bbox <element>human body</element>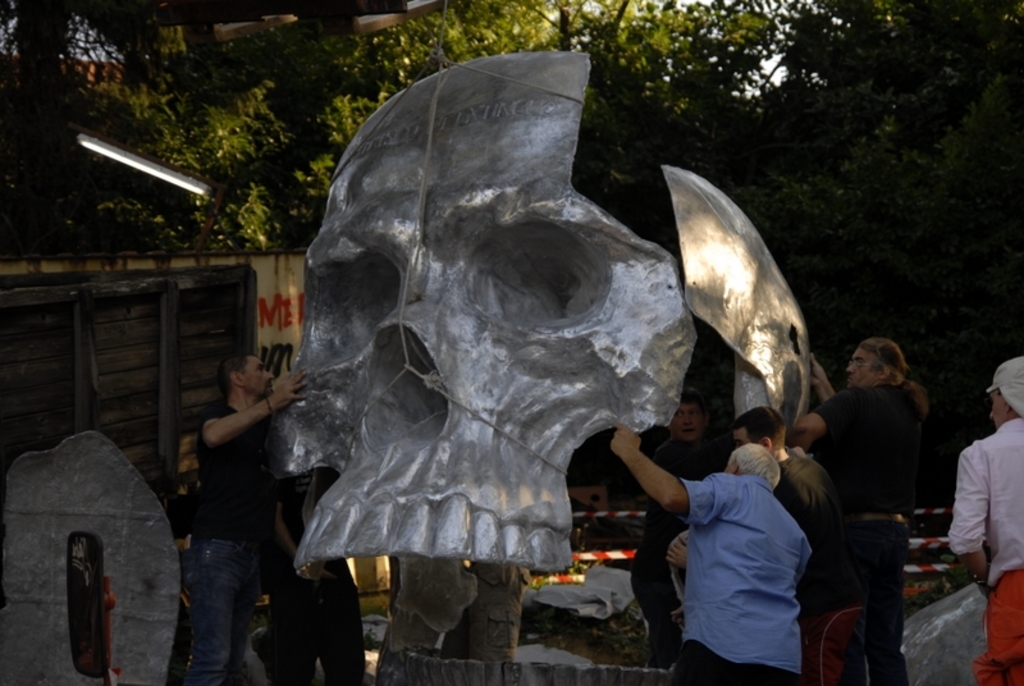
left=187, top=352, right=302, bottom=676
